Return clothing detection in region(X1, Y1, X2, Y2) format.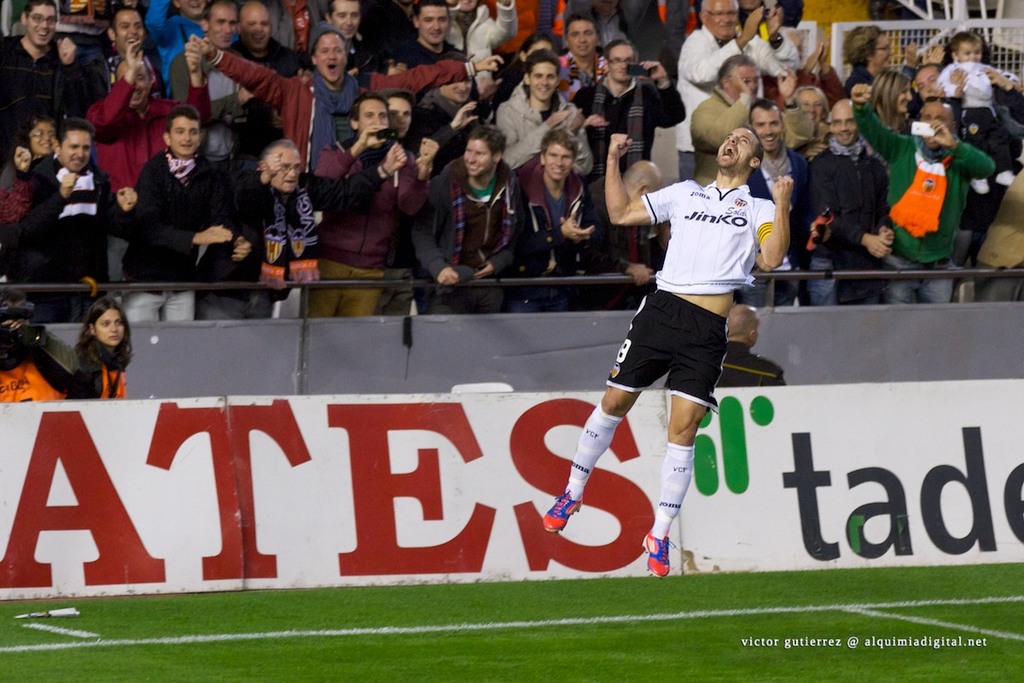
region(584, 177, 625, 311).
